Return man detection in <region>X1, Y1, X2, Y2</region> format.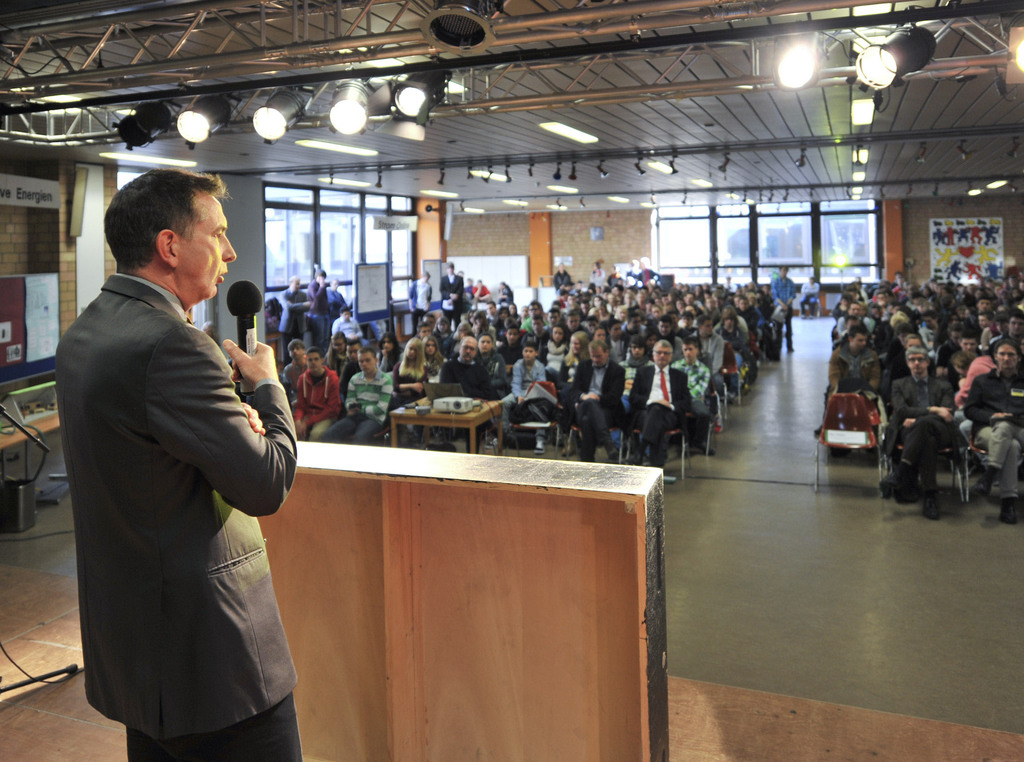
<region>569, 336, 628, 464</region>.
